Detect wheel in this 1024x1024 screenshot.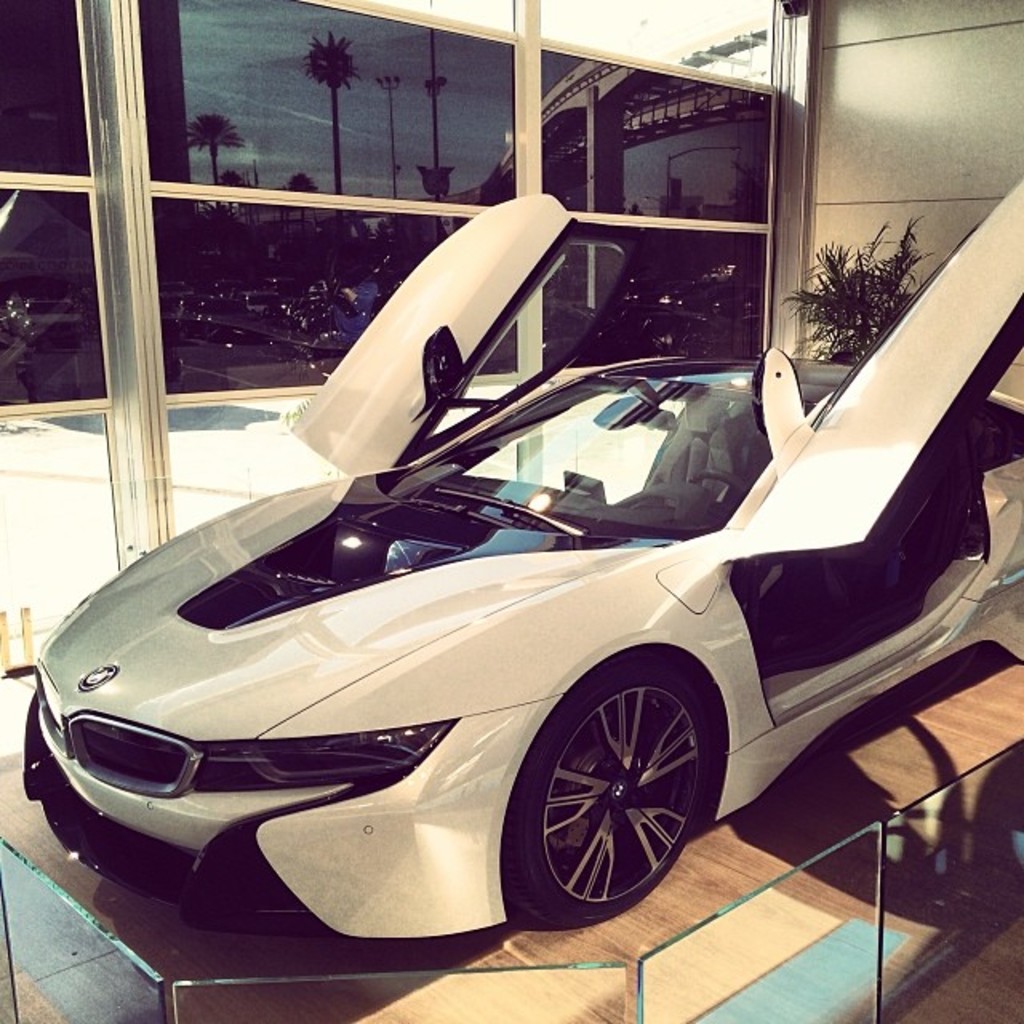
Detection: 488 656 715 917.
